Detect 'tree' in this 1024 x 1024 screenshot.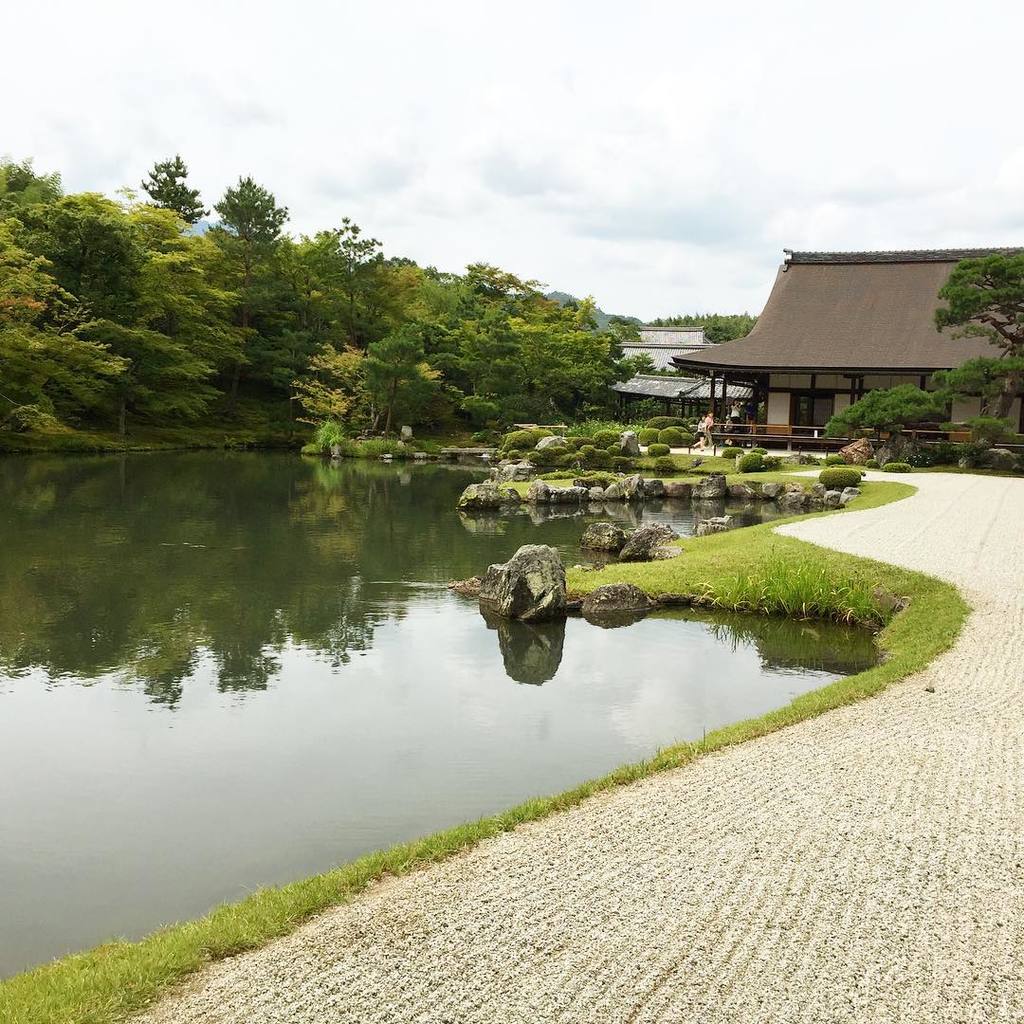
Detection: <region>438, 318, 537, 450</region>.
